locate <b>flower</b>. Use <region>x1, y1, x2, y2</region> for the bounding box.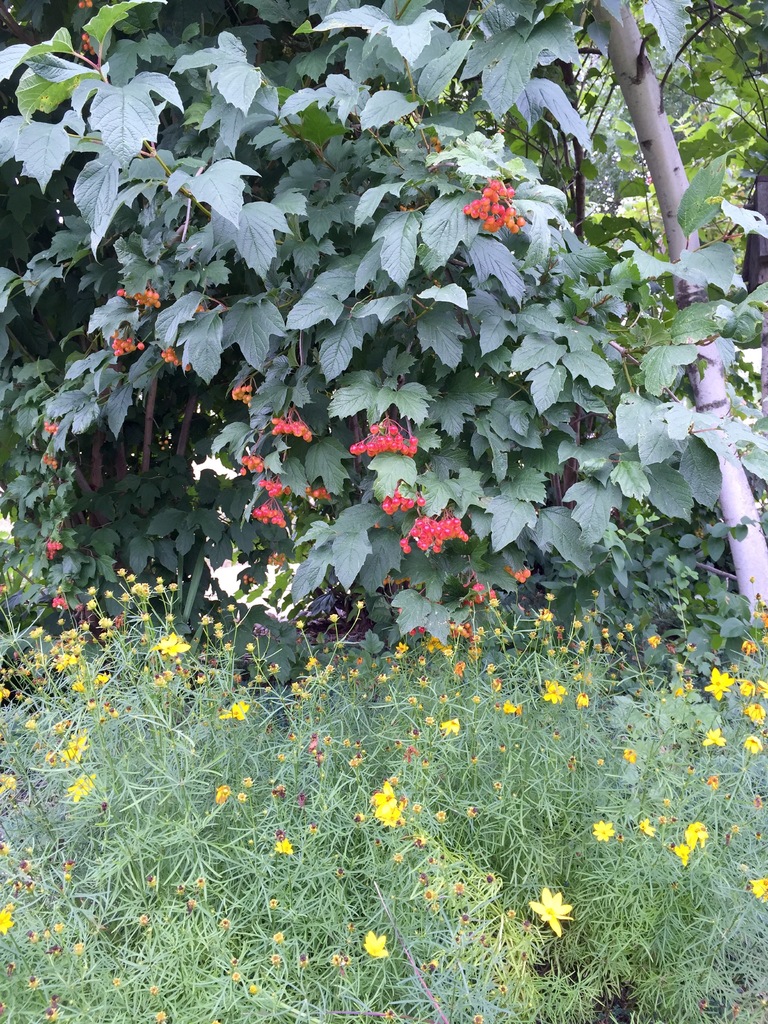
<region>211, 785, 225, 803</region>.
